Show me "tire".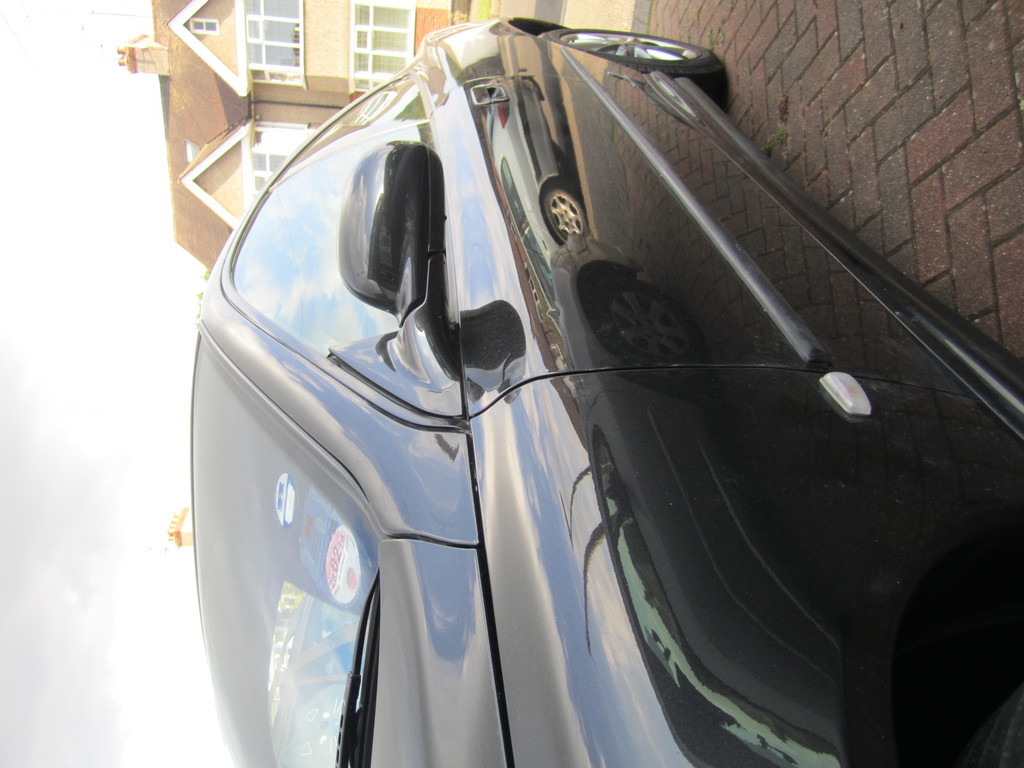
"tire" is here: box=[547, 23, 723, 79].
